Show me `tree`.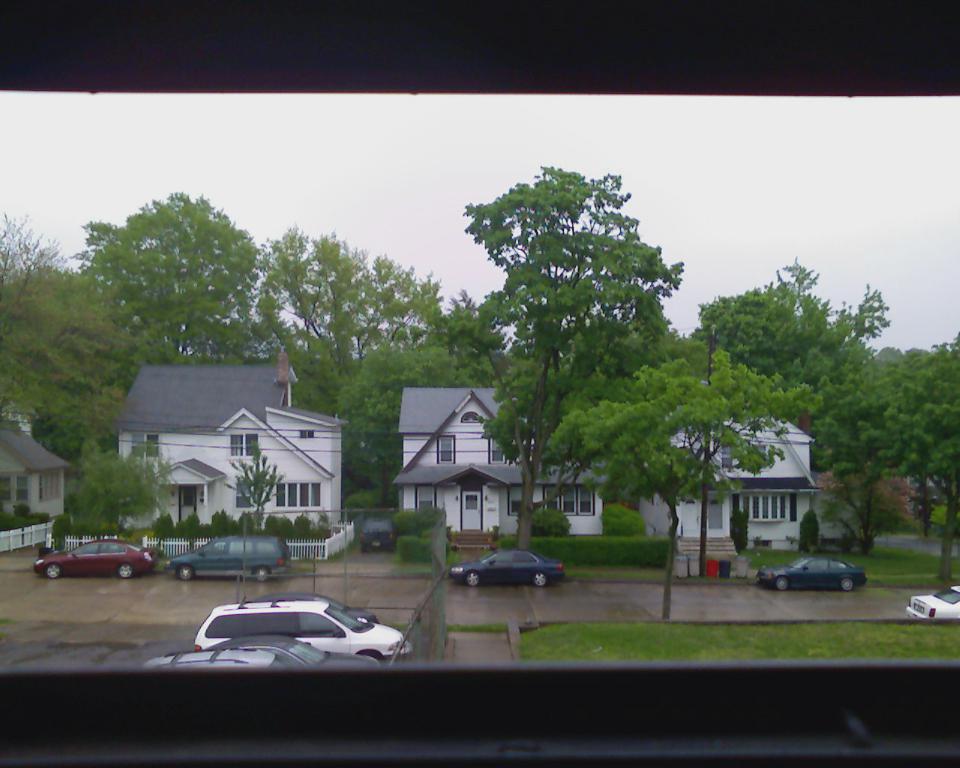
`tree` is here: (437, 164, 689, 553).
